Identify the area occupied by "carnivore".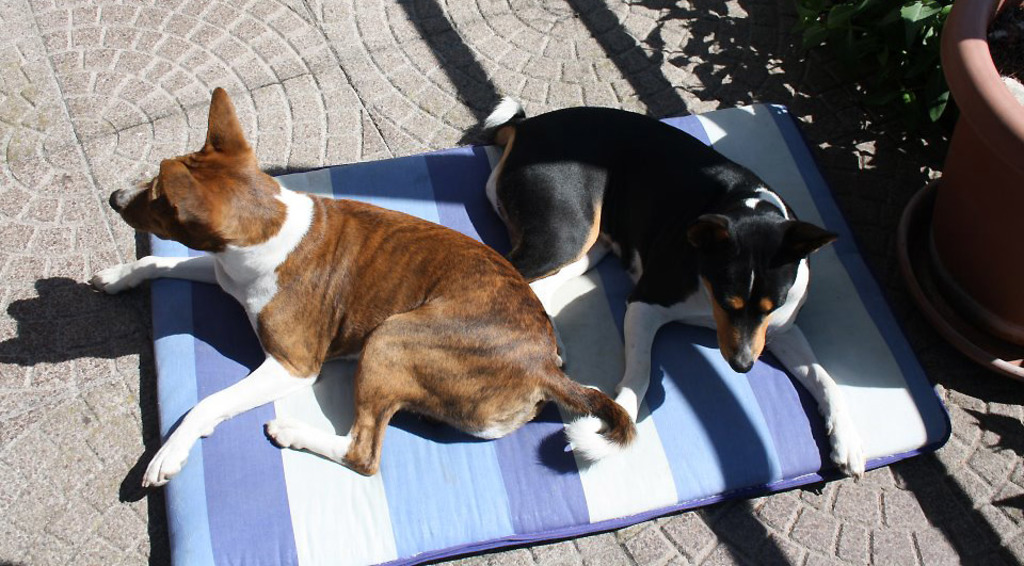
Area: 67/78/643/489.
